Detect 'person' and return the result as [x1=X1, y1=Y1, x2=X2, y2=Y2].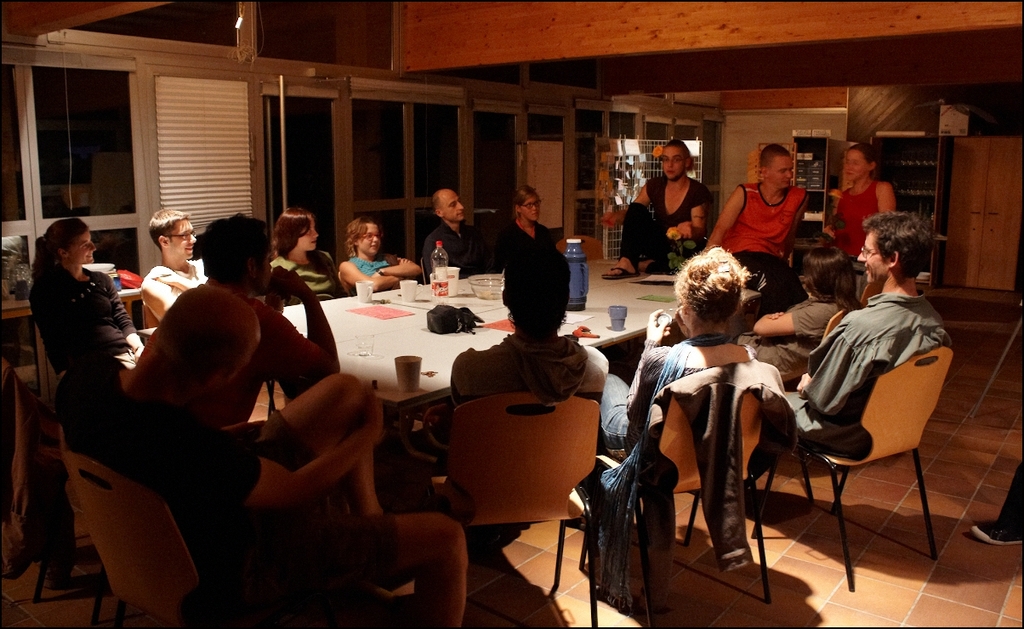
[x1=703, y1=139, x2=806, y2=320].
